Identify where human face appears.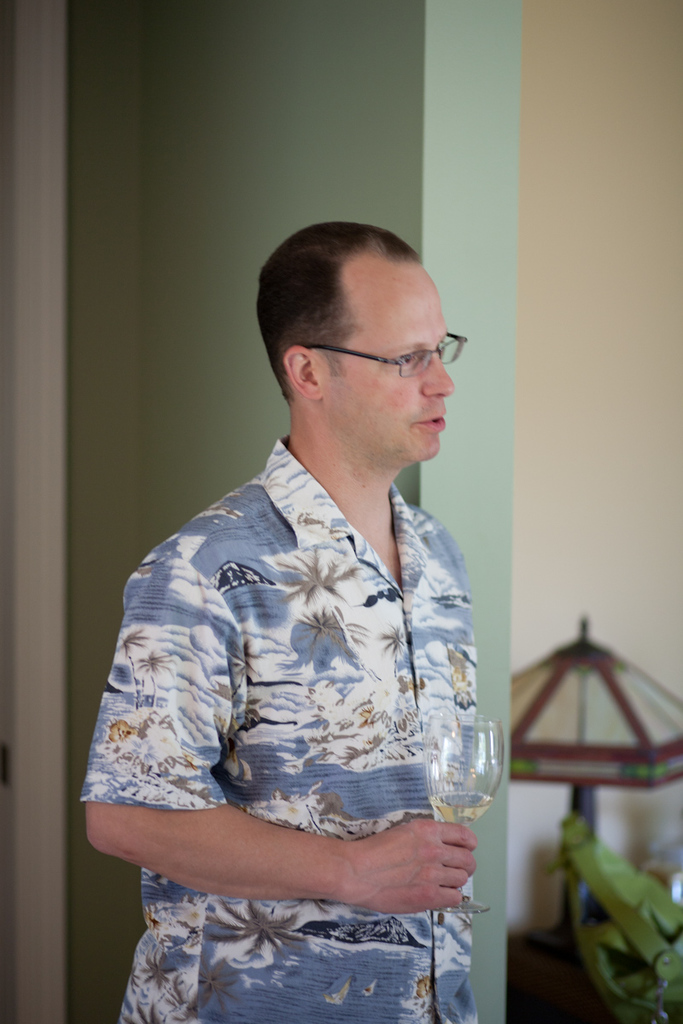
Appears at rect(312, 265, 451, 465).
